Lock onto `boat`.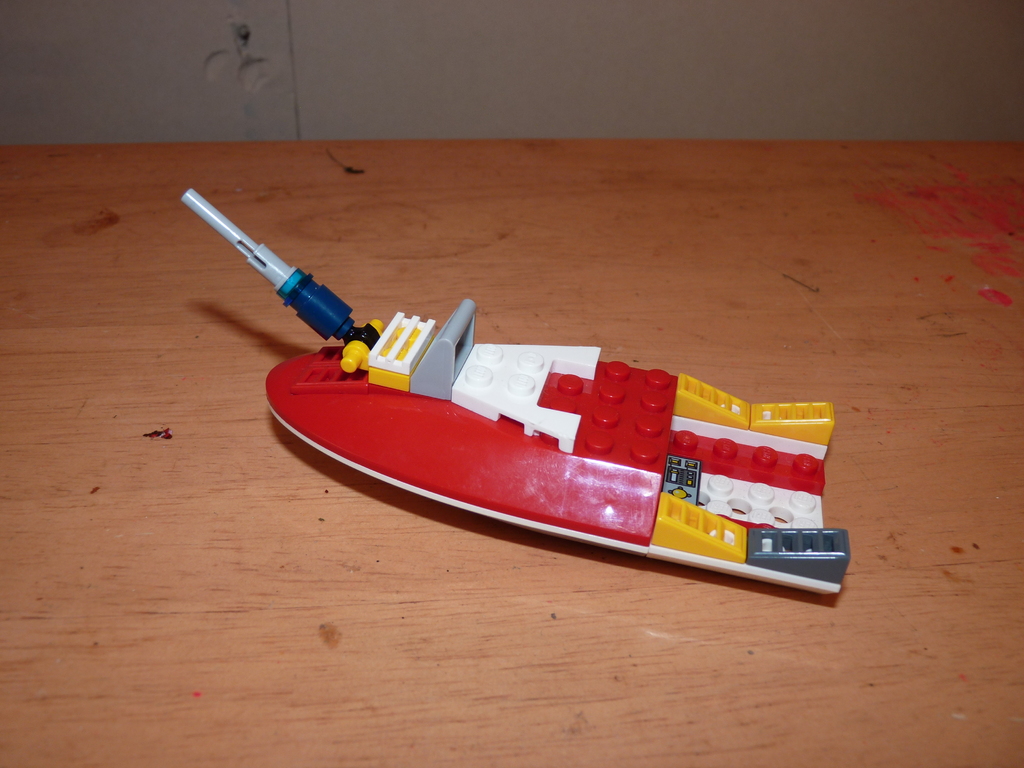
Locked: crop(196, 242, 837, 578).
